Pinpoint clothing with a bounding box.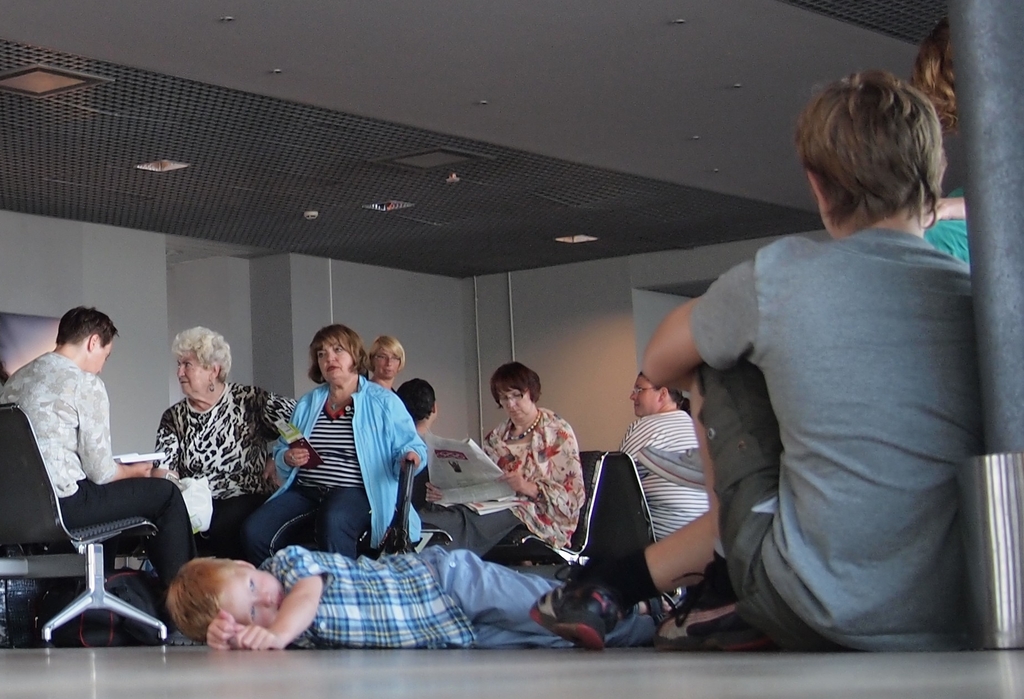
<bbox>148, 380, 296, 556</bbox>.
